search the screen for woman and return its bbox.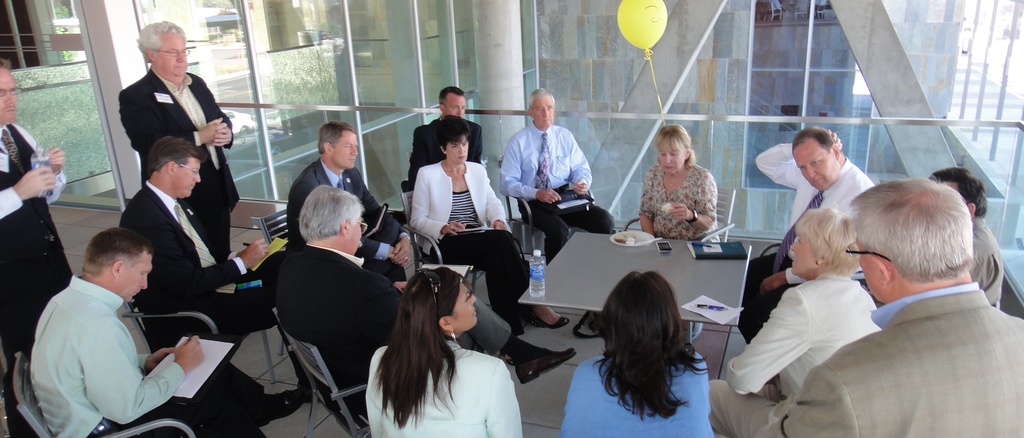
Found: (x1=344, y1=245, x2=529, y2=437).
